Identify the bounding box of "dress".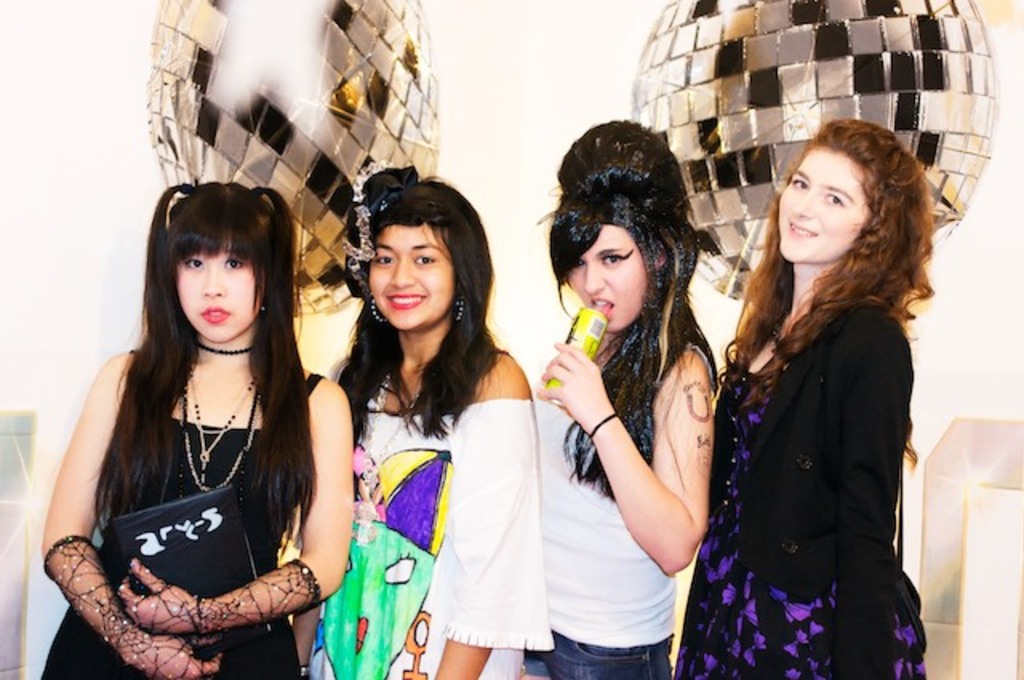
674:368:926:678.
